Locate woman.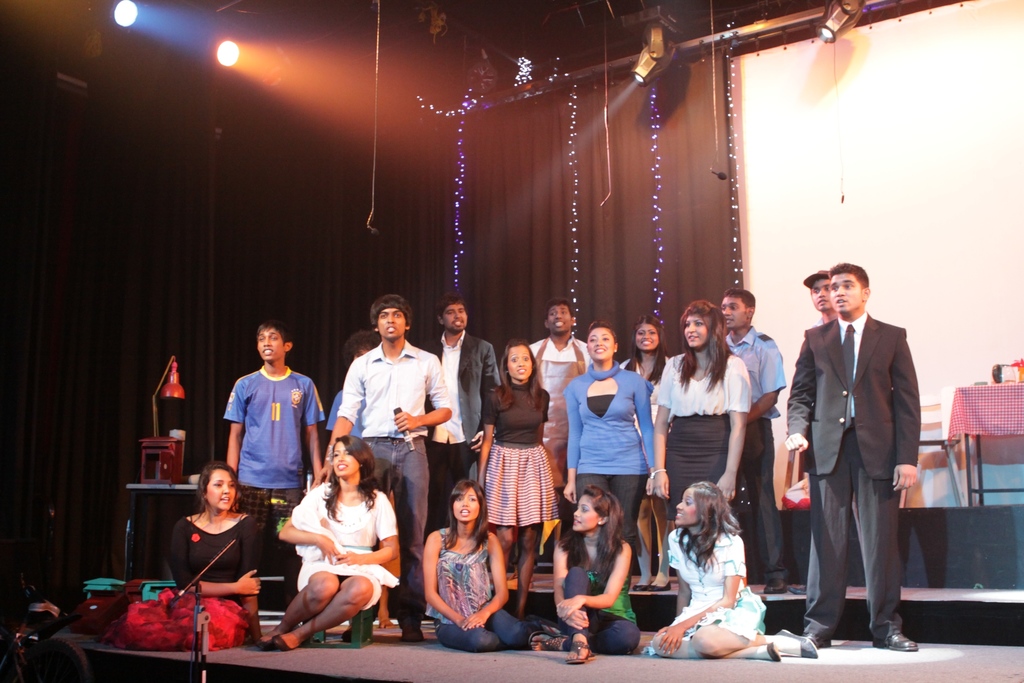
Bounding box: select_region(101, 462, 268, 654).
